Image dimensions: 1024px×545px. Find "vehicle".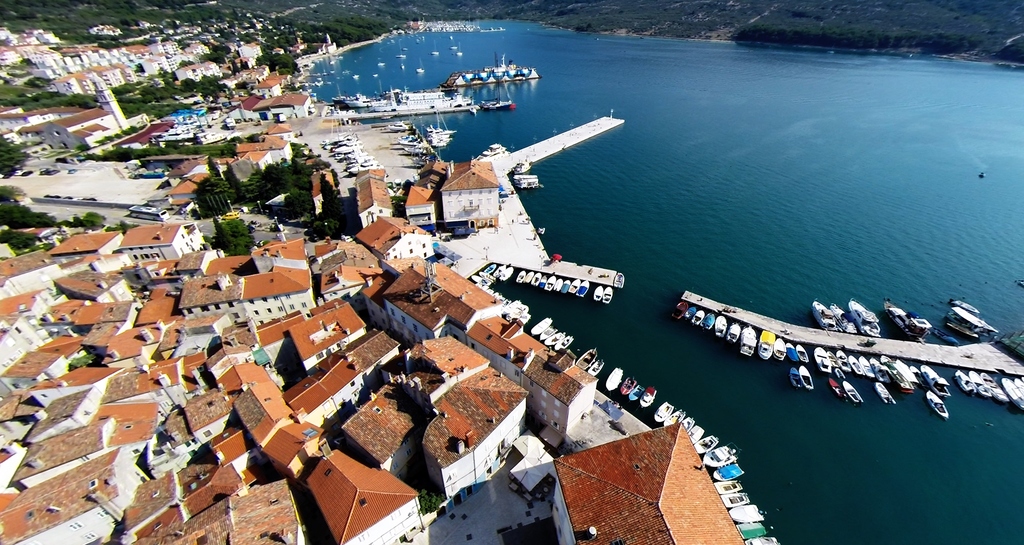
x1=948, y1=296, x2=982, y2=316.
